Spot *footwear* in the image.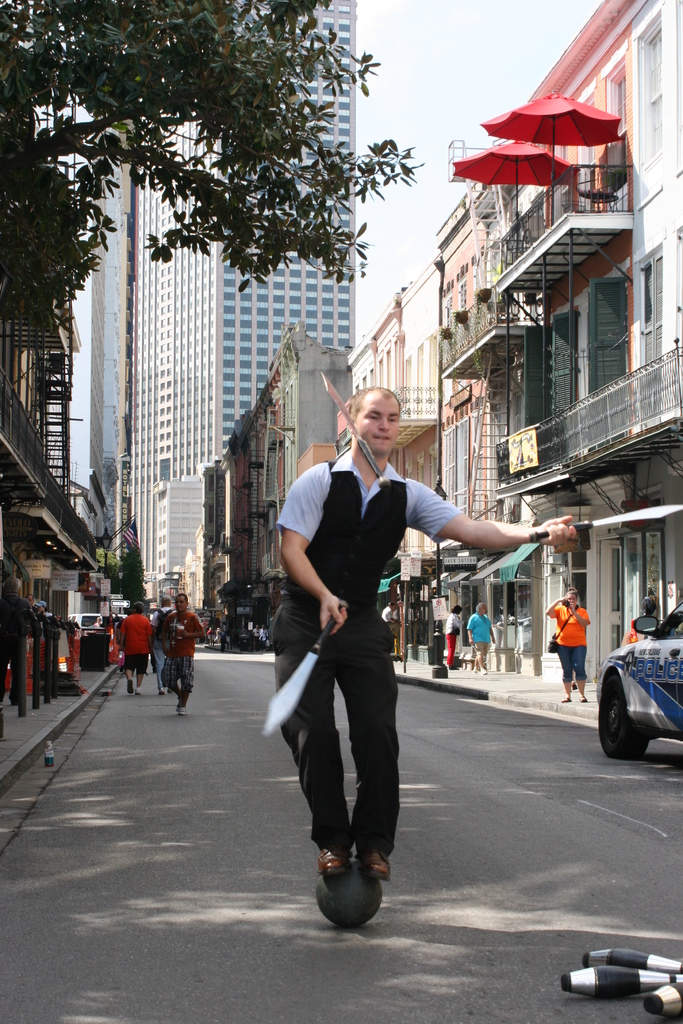
*footwear* found at (x1=318, y1=849, x2=351, y2=874).
